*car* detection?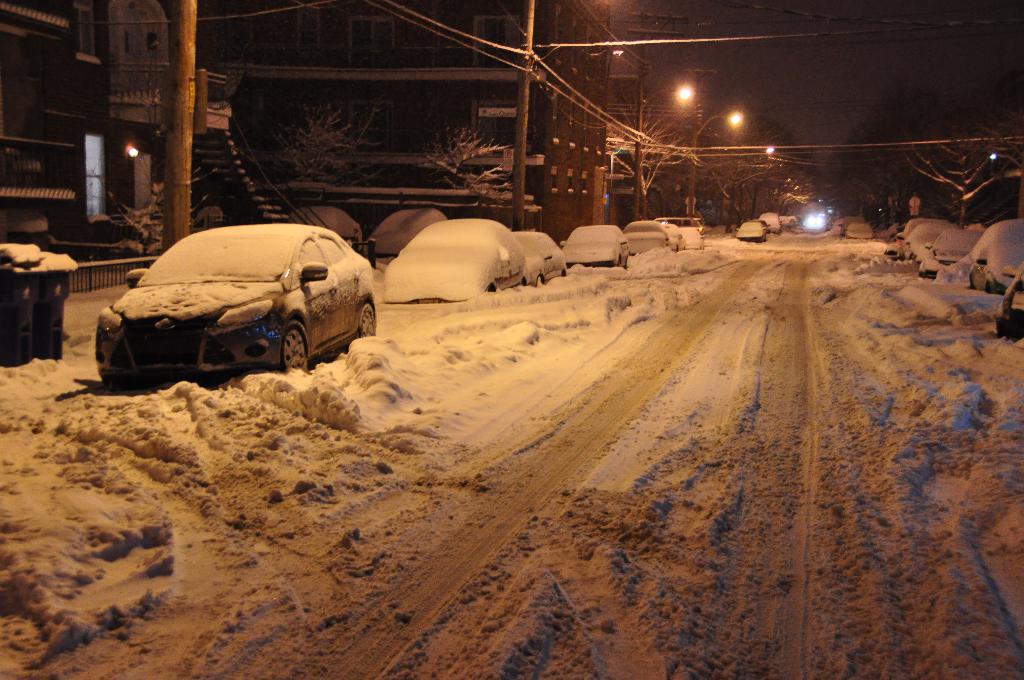
[381, 220, 527, 303]
